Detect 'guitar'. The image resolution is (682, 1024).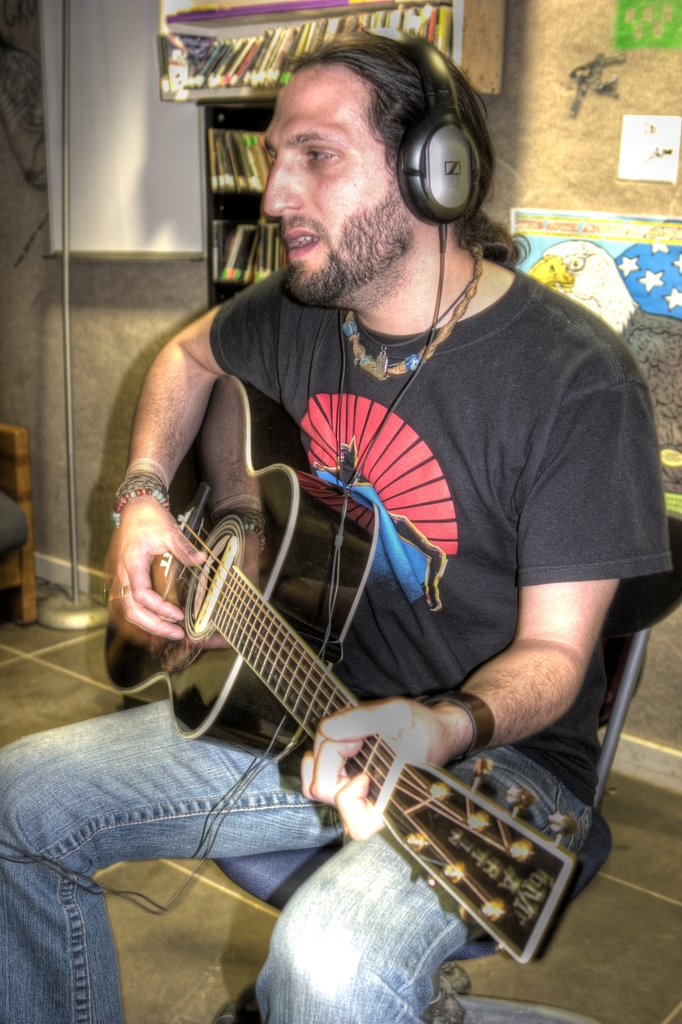
<region>100, 353, 635, 937</region>.
